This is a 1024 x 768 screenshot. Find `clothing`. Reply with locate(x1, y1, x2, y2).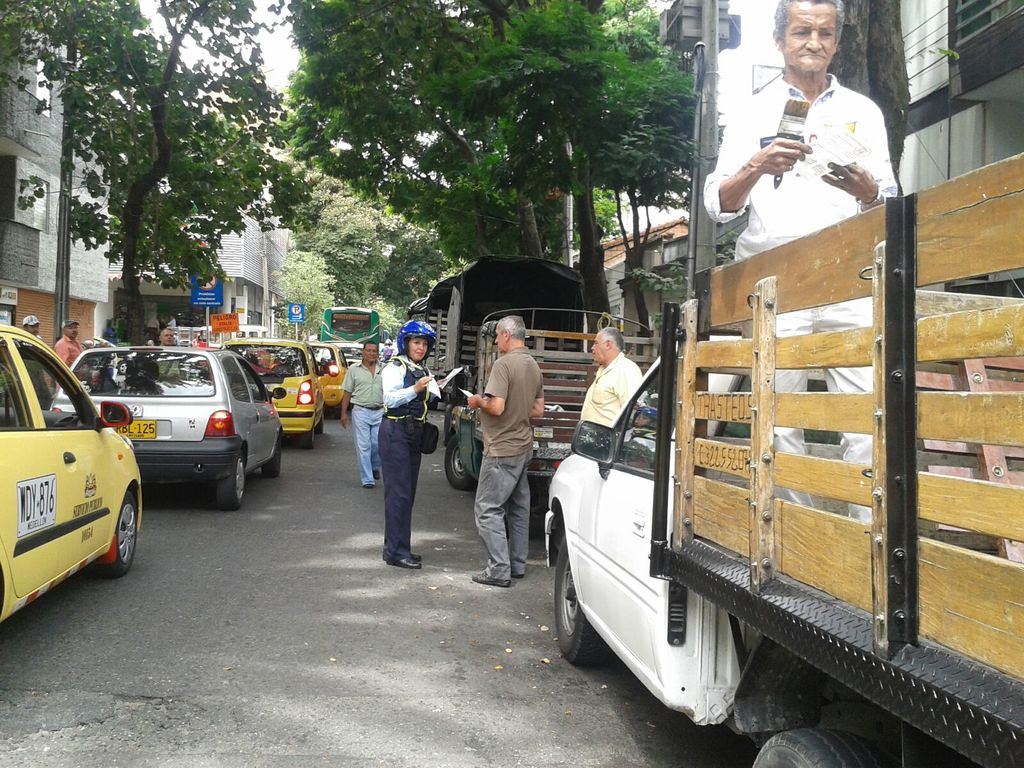
locate(580, 351, 643, 426).
